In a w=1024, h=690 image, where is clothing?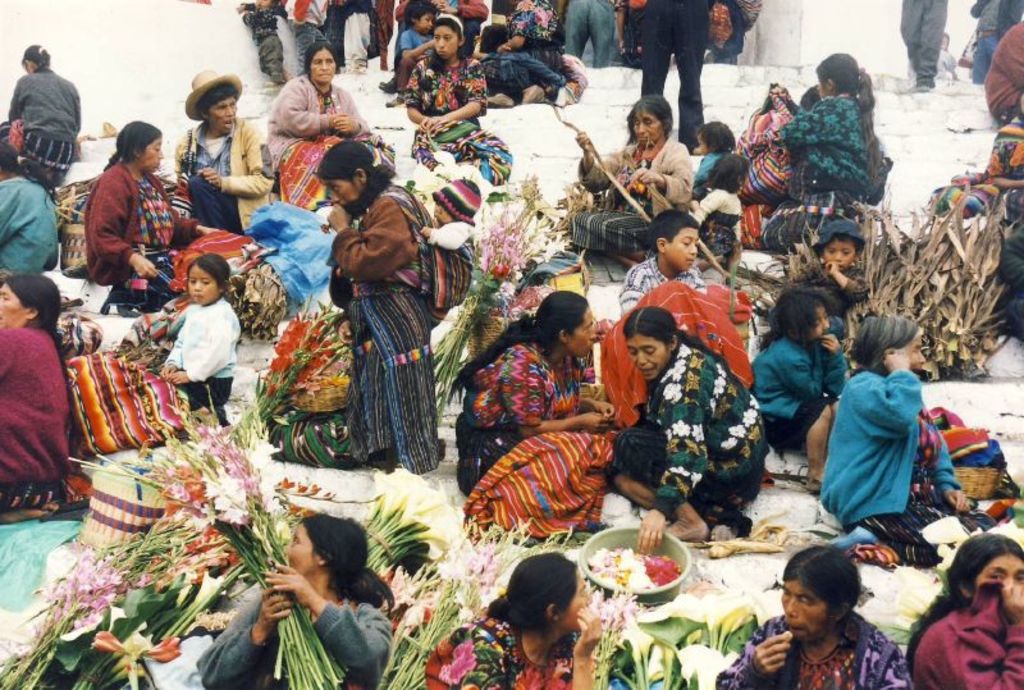
detection(157, 300, 242, 417).
